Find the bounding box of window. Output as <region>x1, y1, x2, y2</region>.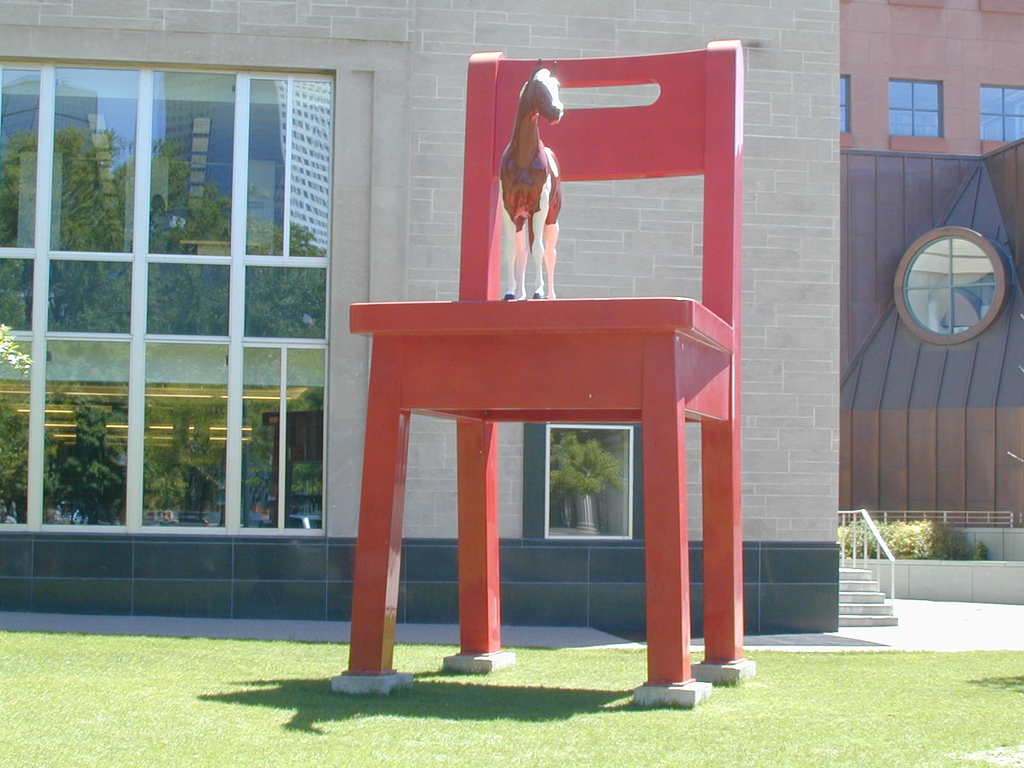
<region>890, 80, 943, 134</region>.
